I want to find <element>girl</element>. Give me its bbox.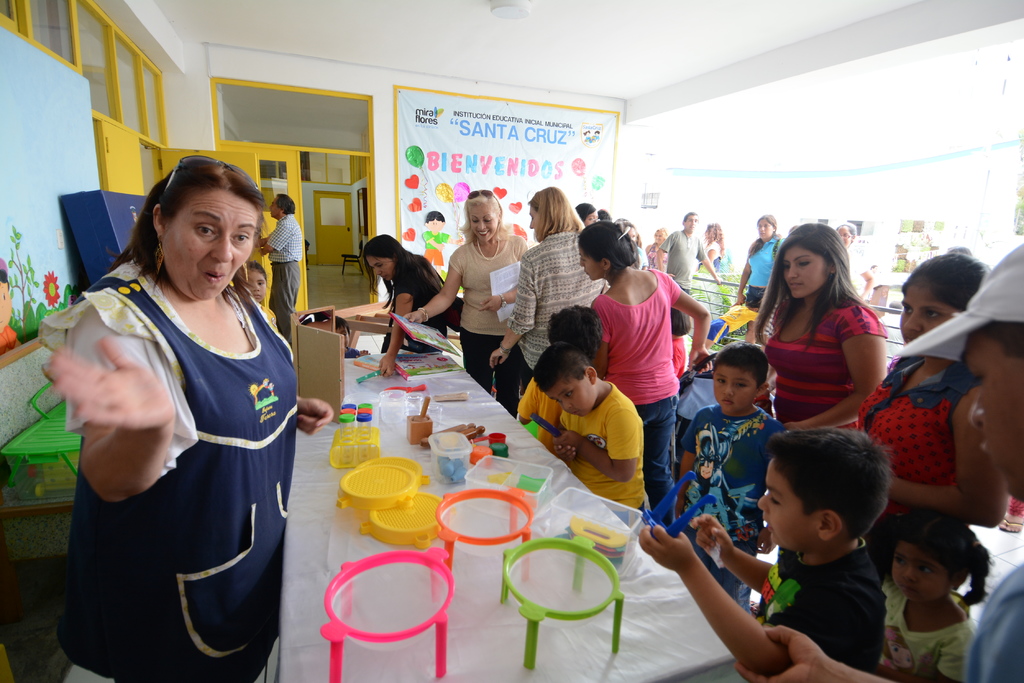
BBox(402, 181, 531, 414).
